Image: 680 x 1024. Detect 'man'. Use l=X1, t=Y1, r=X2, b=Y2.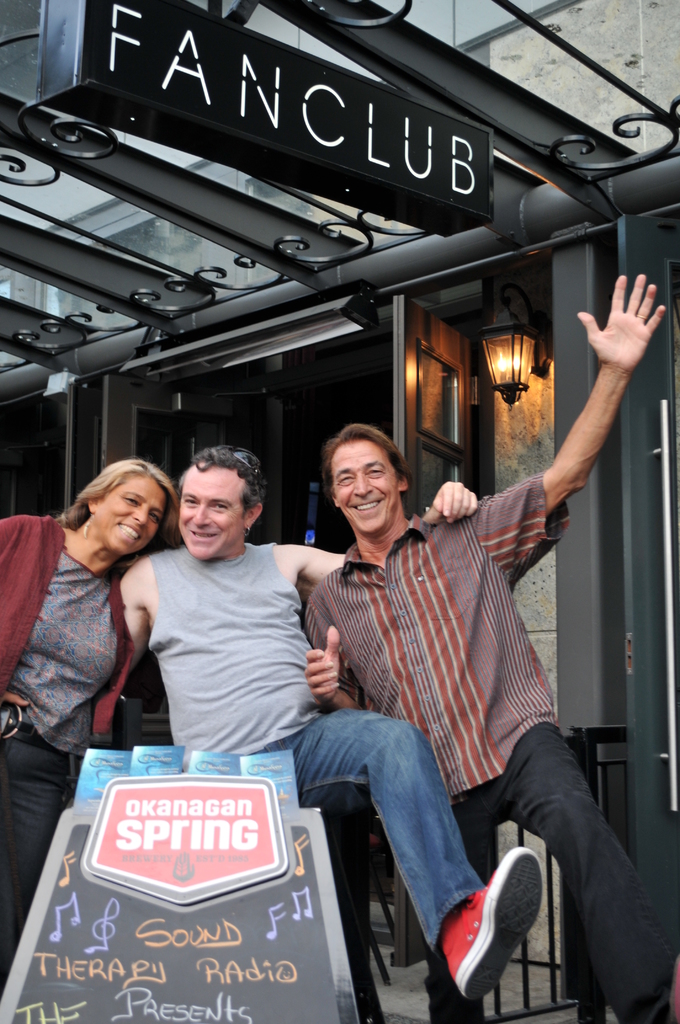
l=301, t=273, r=679, b=1023.
